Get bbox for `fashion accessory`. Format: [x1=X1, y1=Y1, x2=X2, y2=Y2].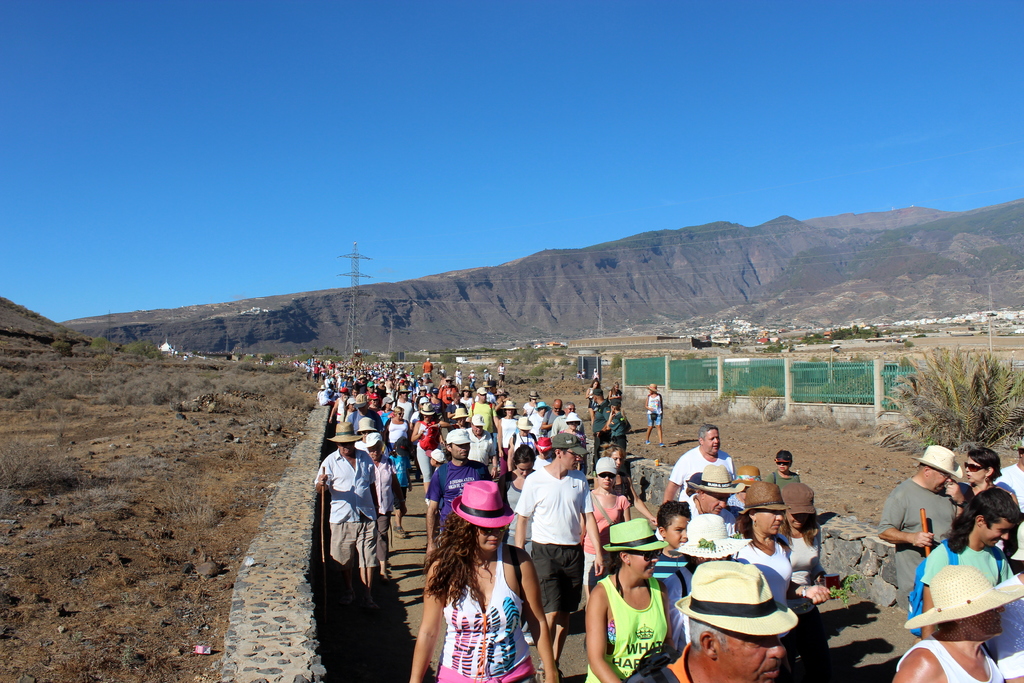
[x1=444, y1=375, x2=454, y2=380].
